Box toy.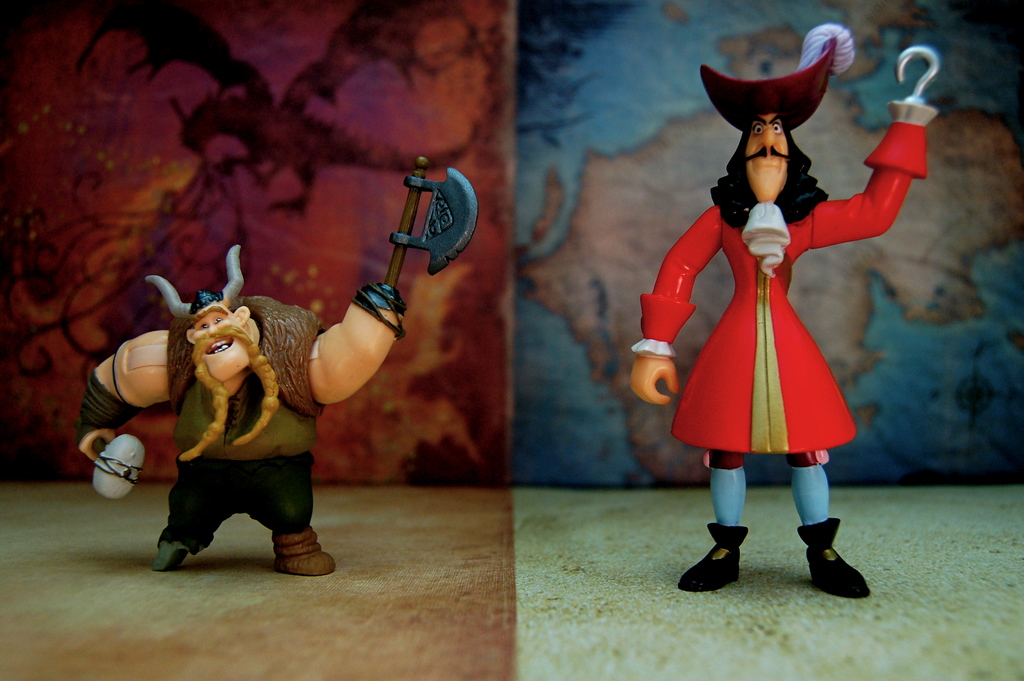
{"x1": 72, "y1": 170, "x2": 479, "y2": 573}.
